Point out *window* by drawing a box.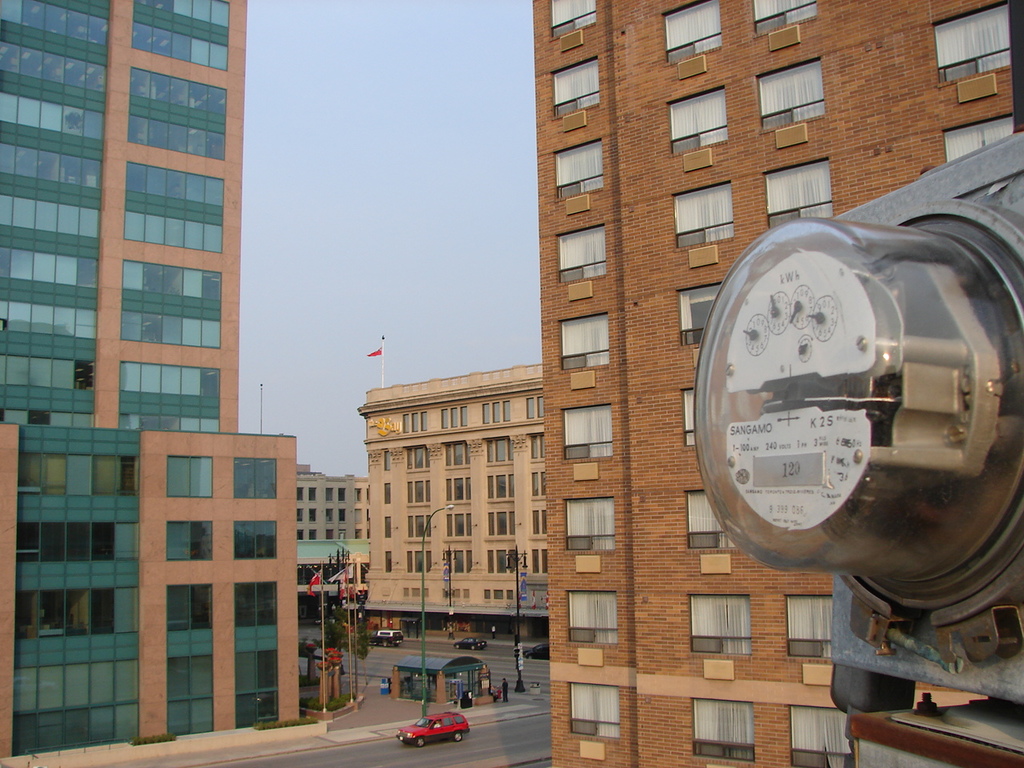
x1=405 y1=442 x2=427 y2=470.
